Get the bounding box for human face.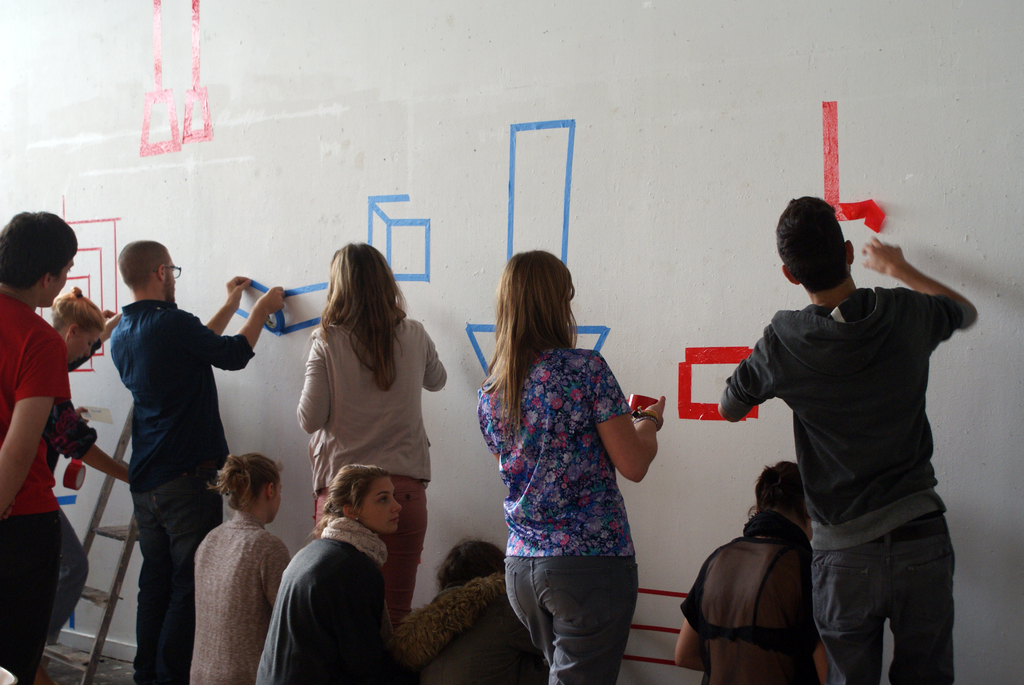
67/326/96/363.
